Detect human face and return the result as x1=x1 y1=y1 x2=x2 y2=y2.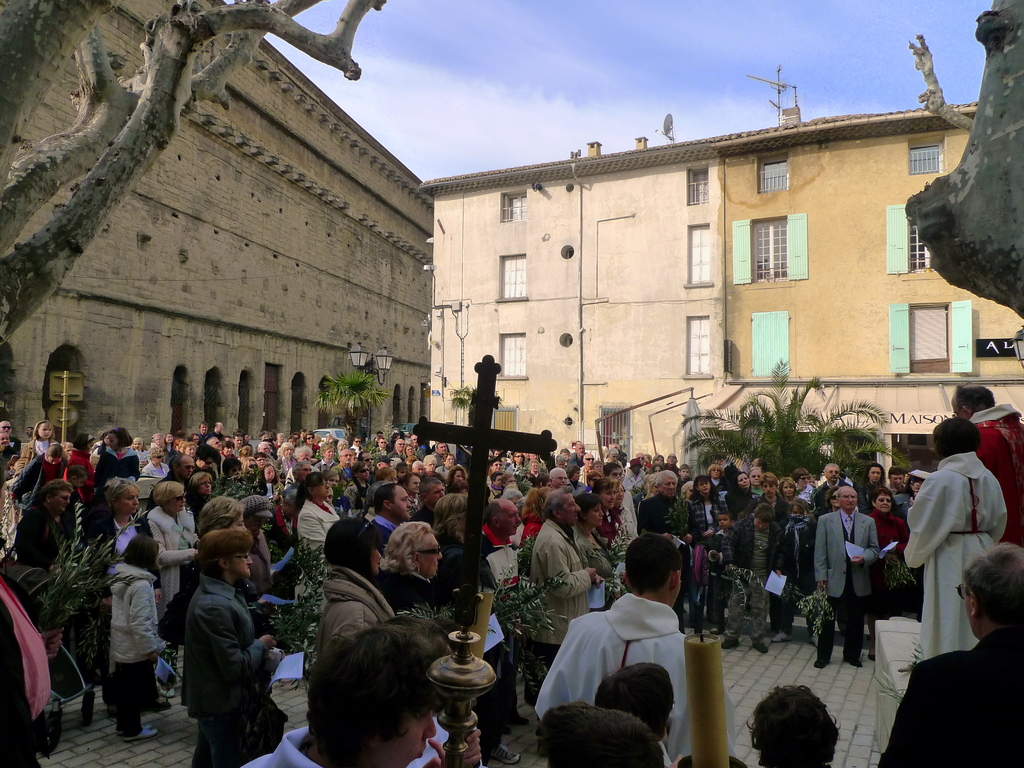
x1=1 y1=421 x2=10 y2=430.
